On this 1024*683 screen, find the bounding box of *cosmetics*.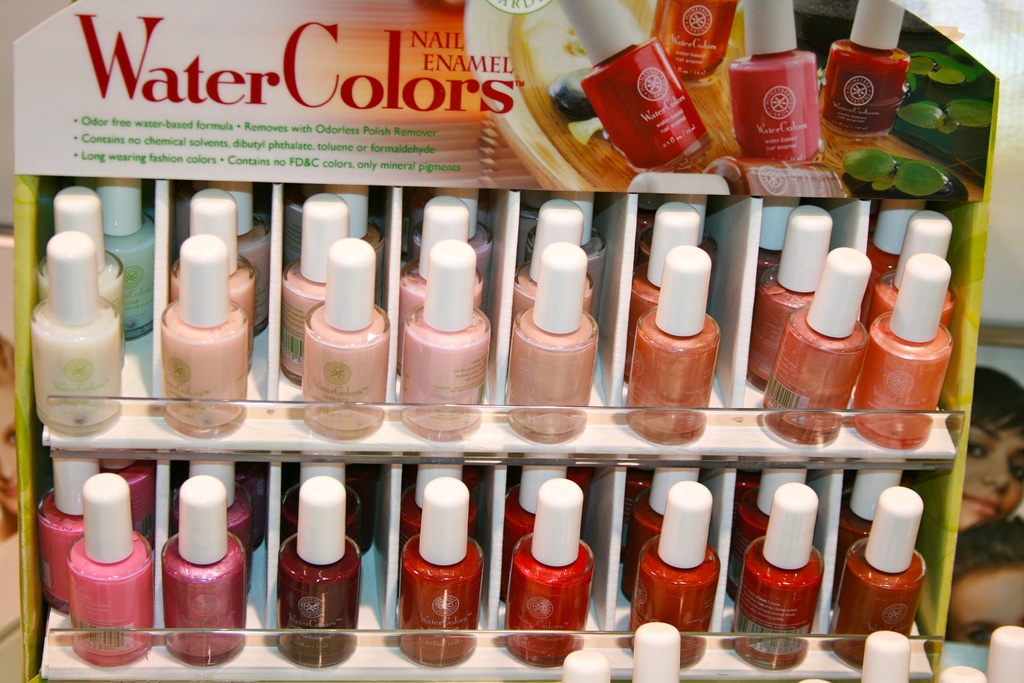
Bounding box: 758,248,872,451.
